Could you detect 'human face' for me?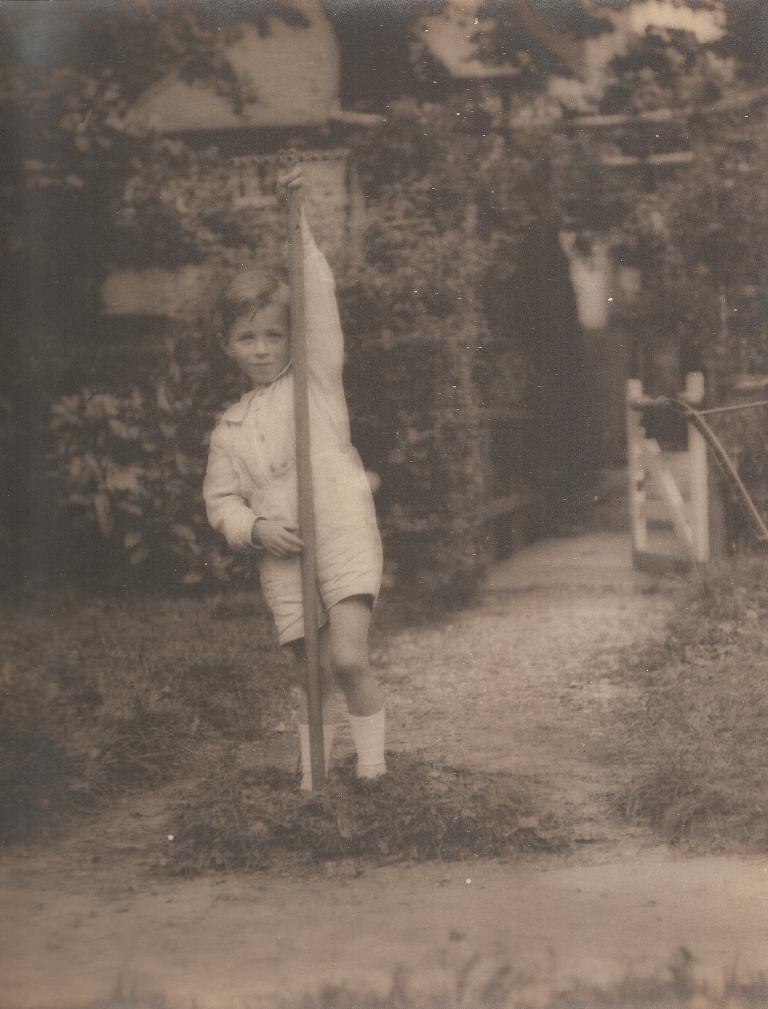
Detection result: [226,306,292,378].
